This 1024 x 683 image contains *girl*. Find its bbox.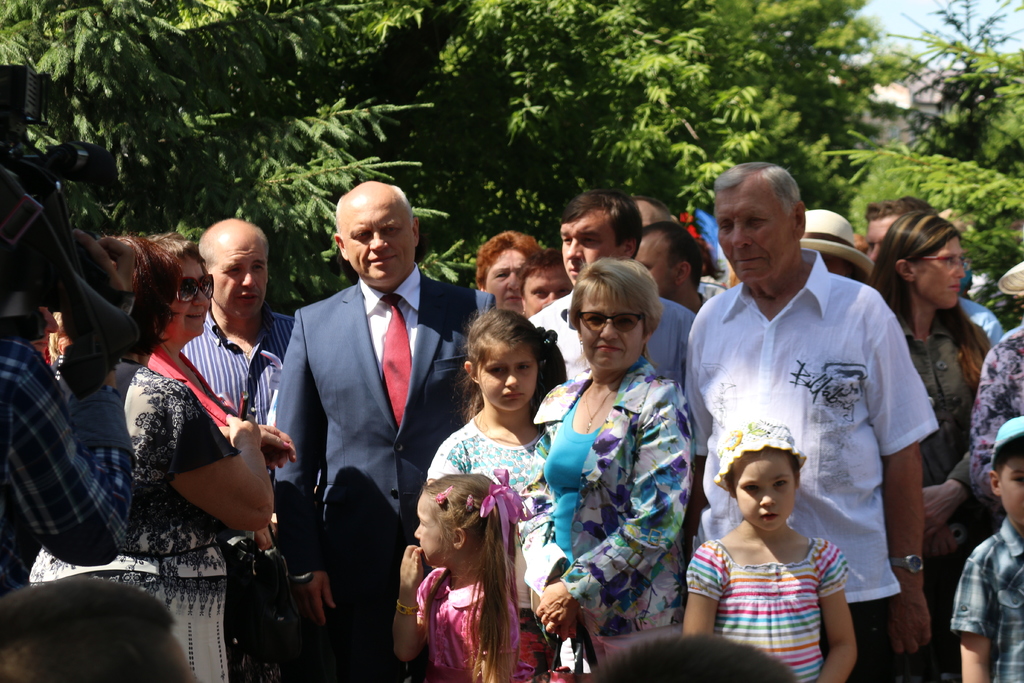
bbox=(390, 466, 552, 682).
